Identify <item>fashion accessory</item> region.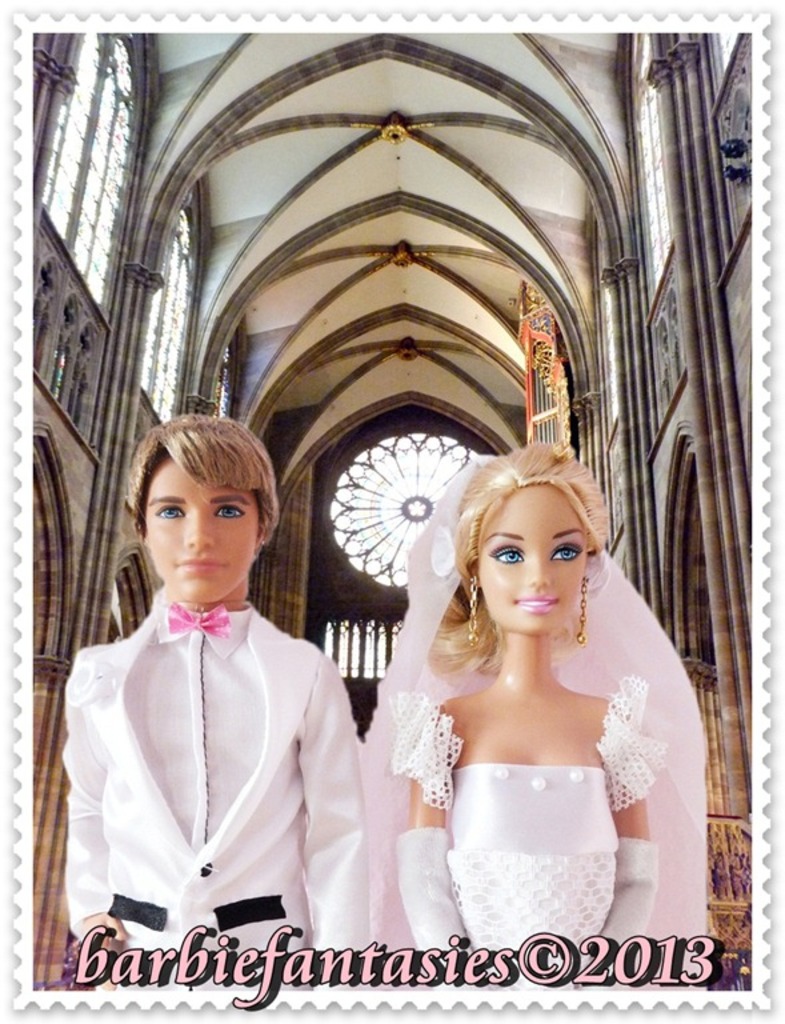
Region: [x1=164, y1=596, x2=232, y2=645].
